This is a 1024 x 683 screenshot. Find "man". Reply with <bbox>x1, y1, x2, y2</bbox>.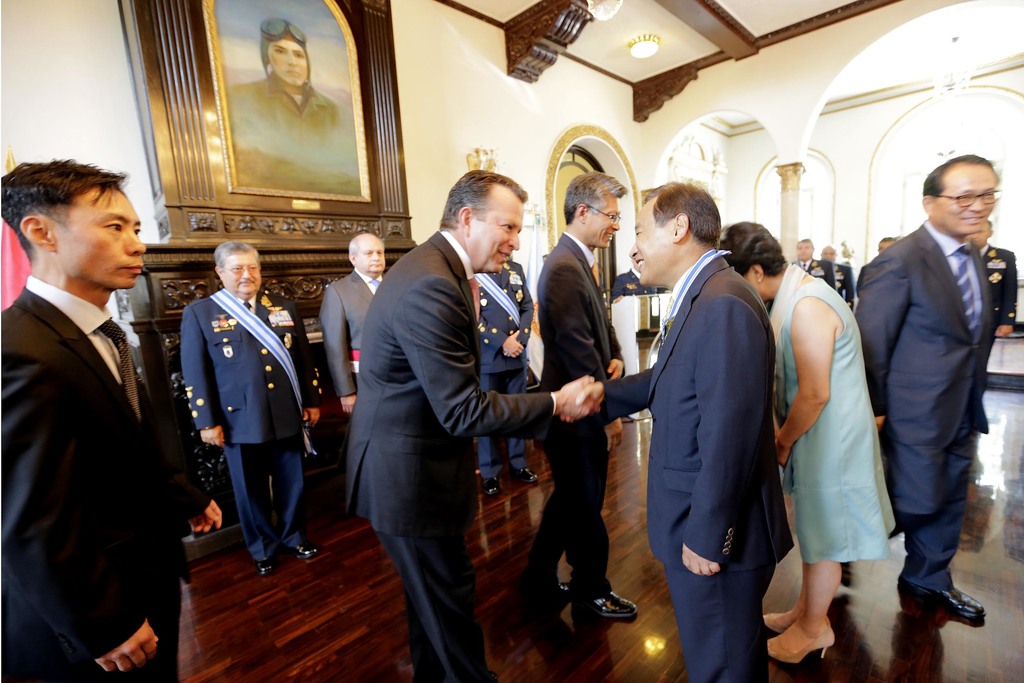
<bbox>822, 244, 856, 309</bbox>.
